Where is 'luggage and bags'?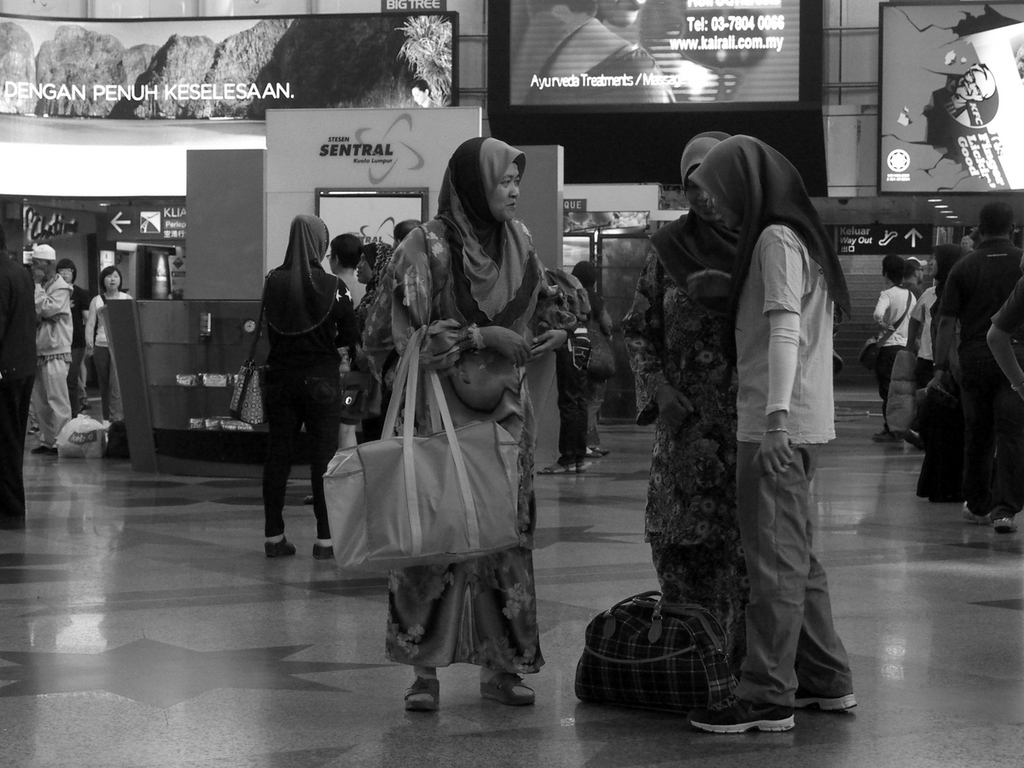
(858, 285, 912, 367).
